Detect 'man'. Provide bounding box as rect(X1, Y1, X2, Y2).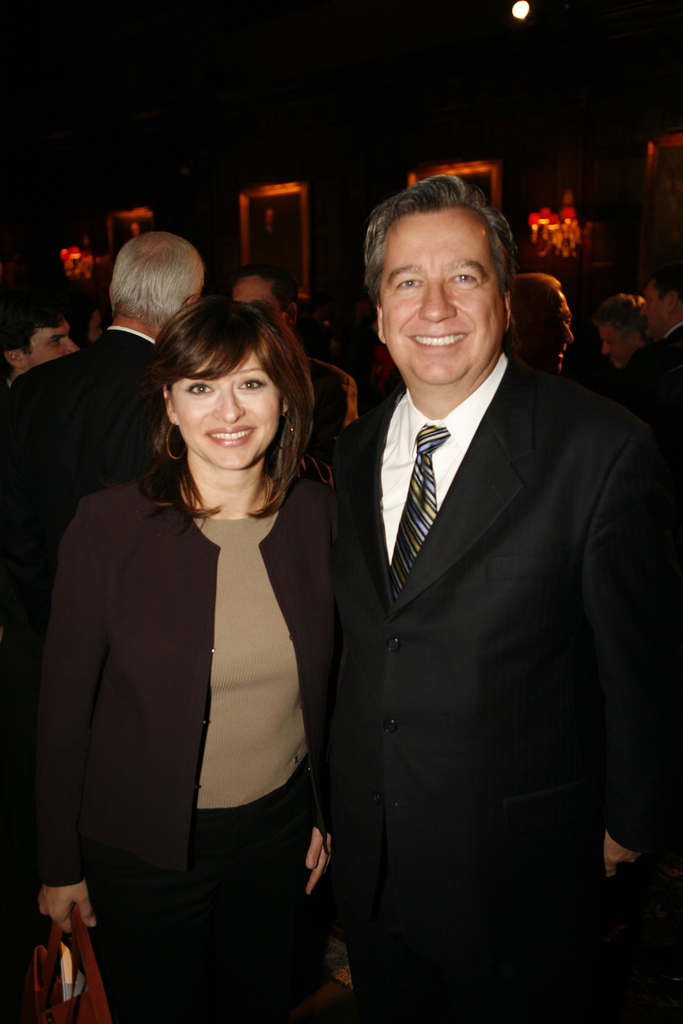
rect(1, 232, 211, 672).
